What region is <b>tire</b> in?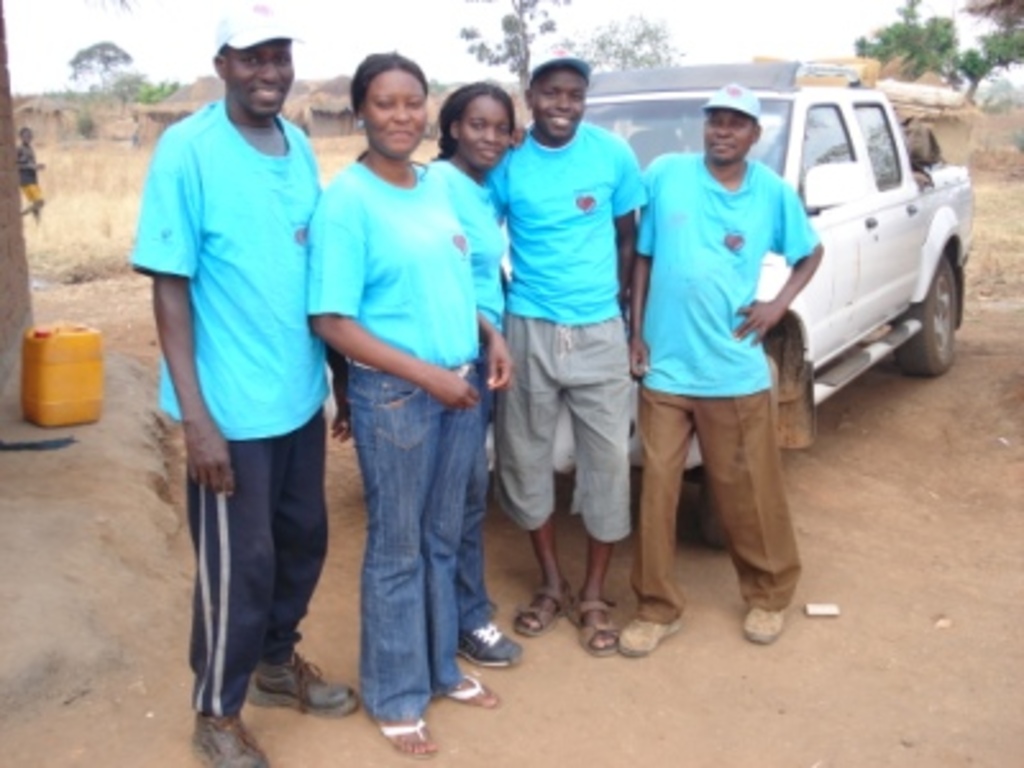
left=904, top=223, right=970, bottom=381.
